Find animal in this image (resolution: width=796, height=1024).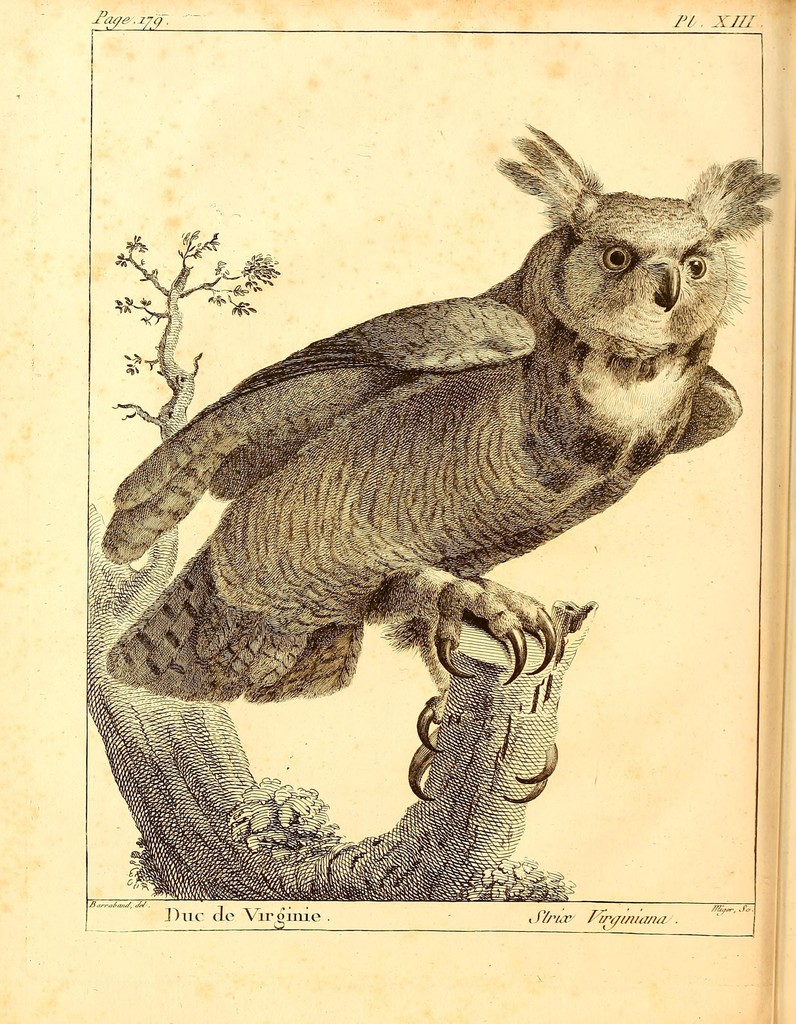
<region>107, 122, 781, 705</region>.
